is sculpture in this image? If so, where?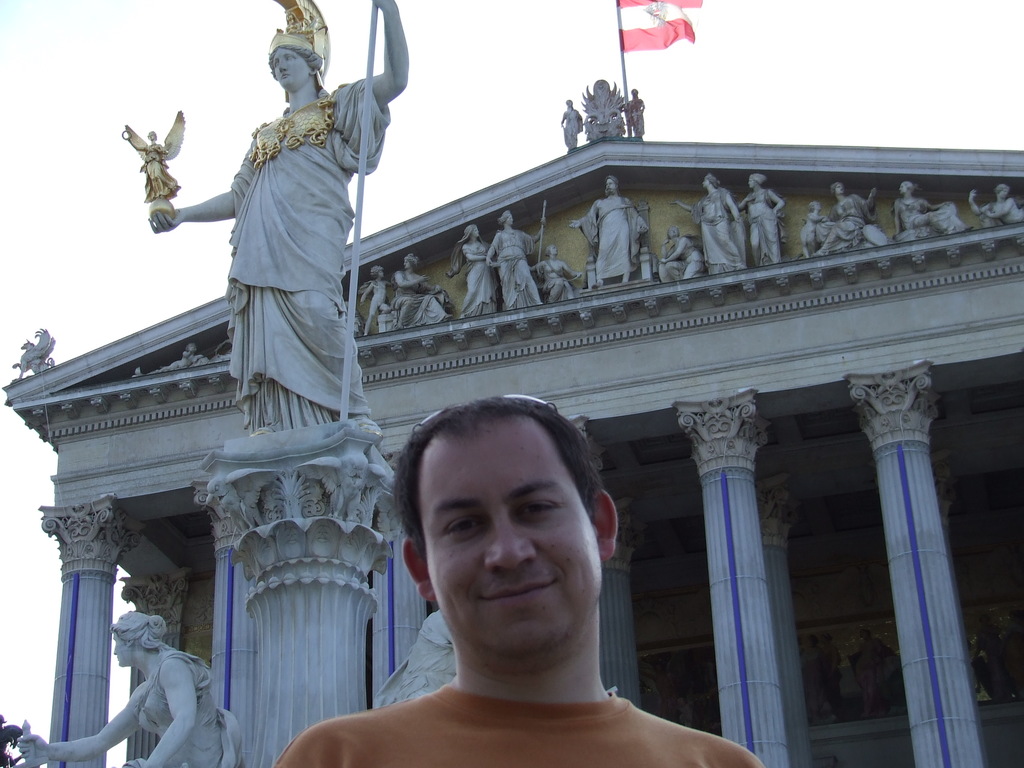
Yes, at 526,234,579,296.
